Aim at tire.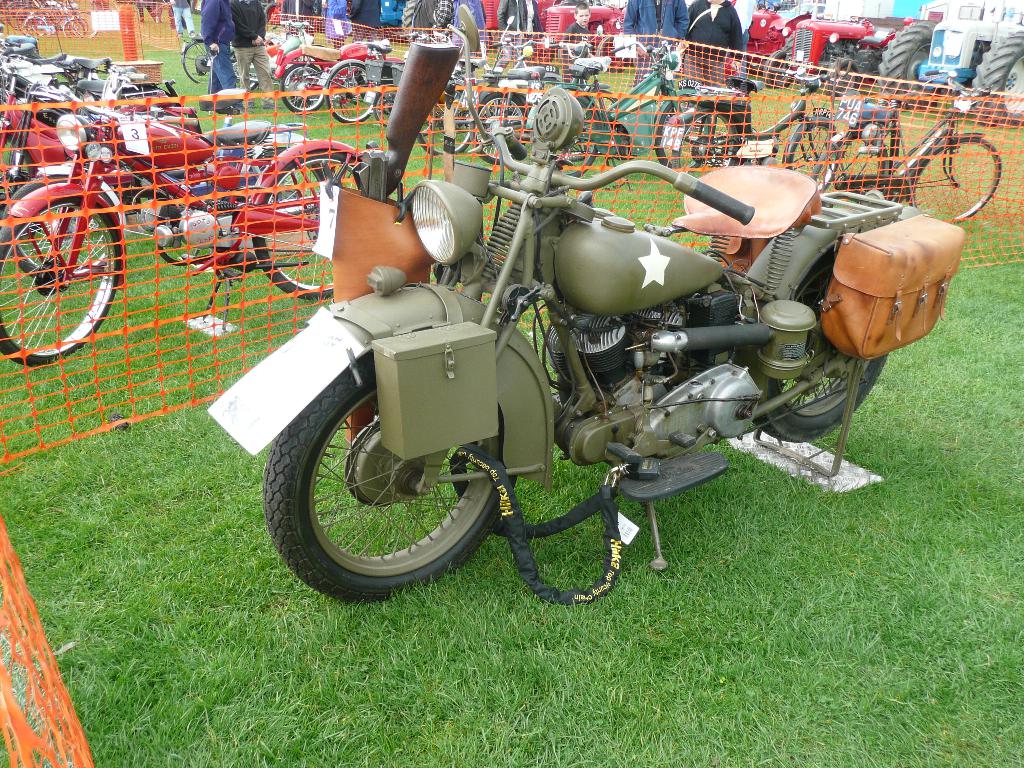
Aimed at <box>752,246,887,442</box>.
